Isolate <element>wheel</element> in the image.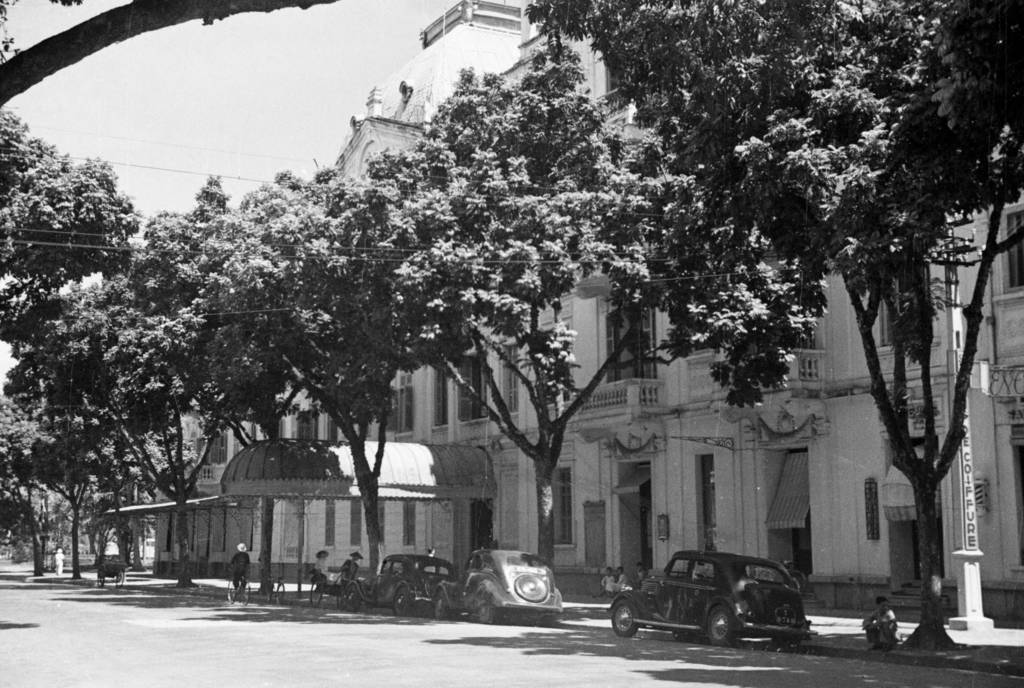
Isolated region: 304,574,330,606.
